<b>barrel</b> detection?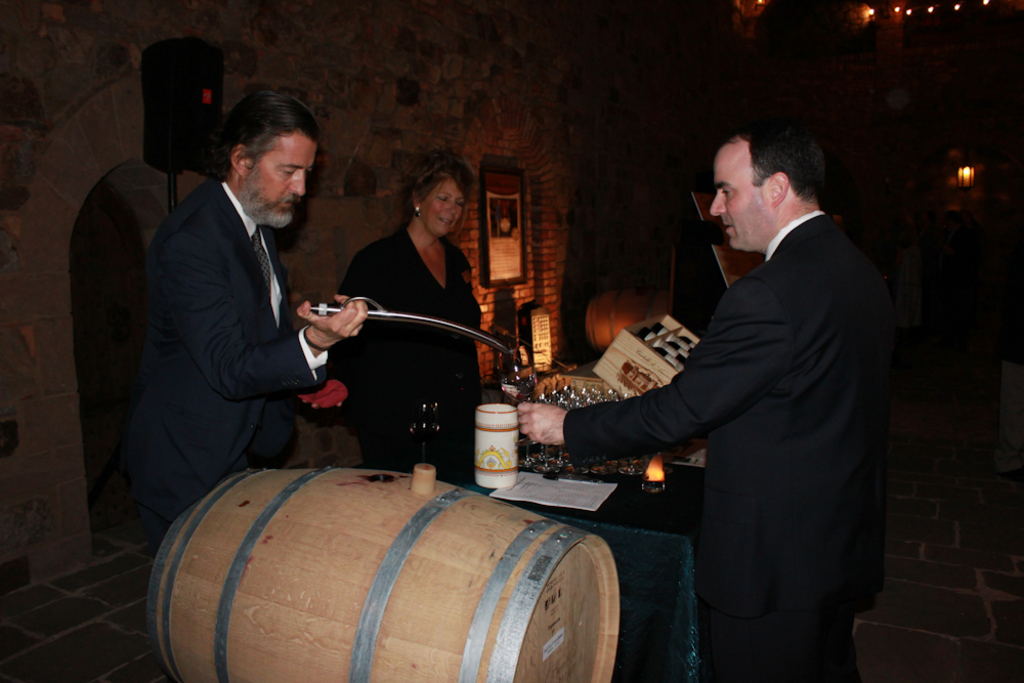
l=151, t=460, r=630, b=682
